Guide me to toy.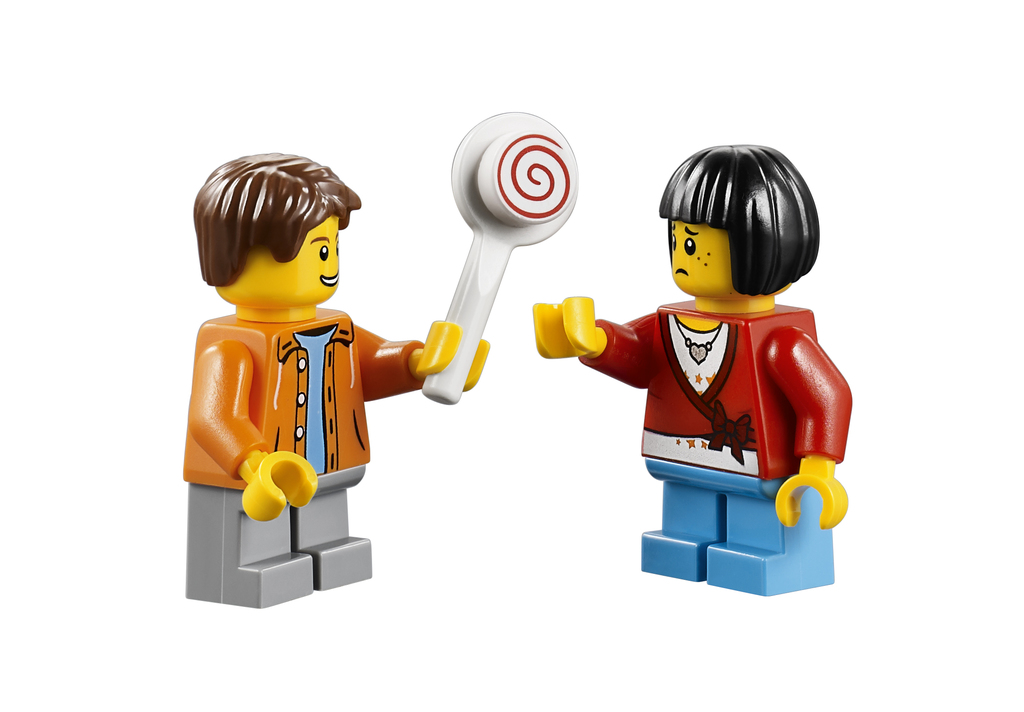
Guidance: detection(534, 132, 863, 599).
